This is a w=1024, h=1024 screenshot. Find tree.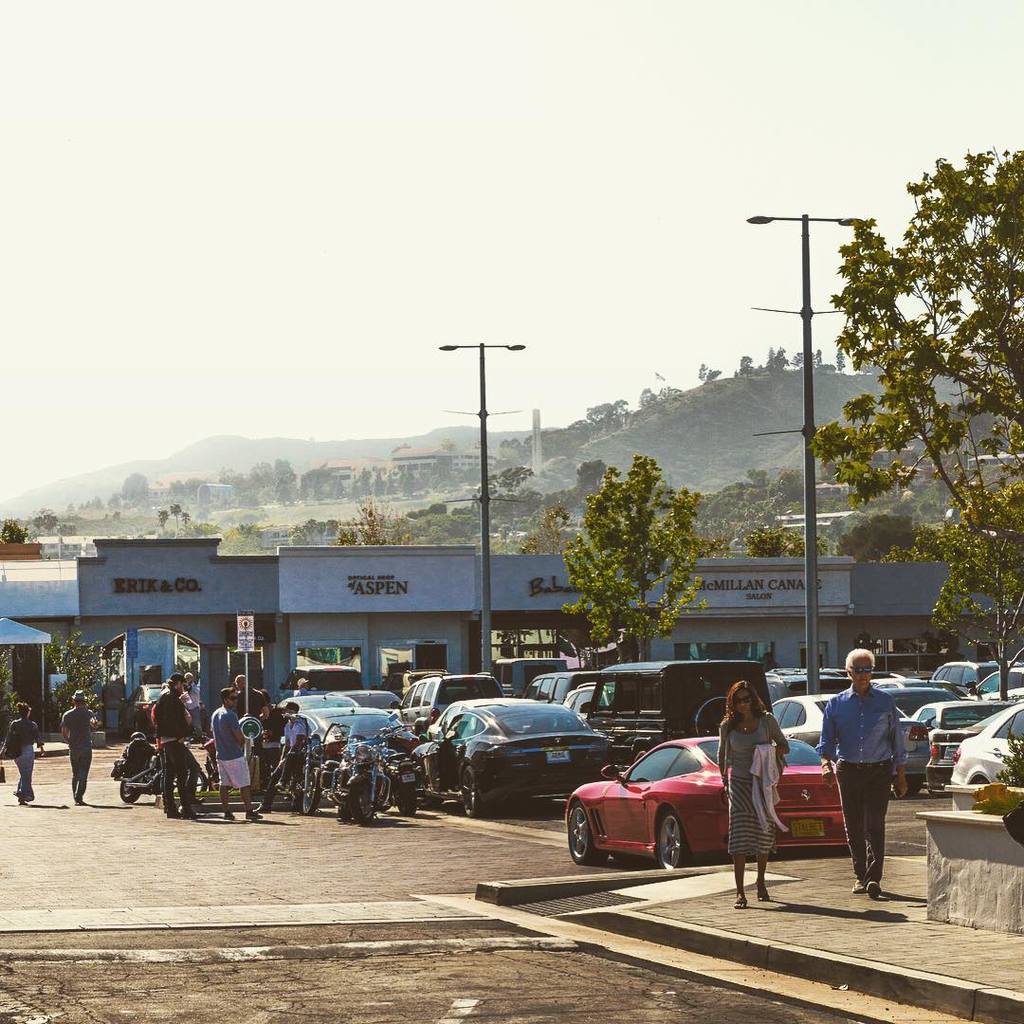
Bounding box: bbox=[711, 371, 720, 390].
